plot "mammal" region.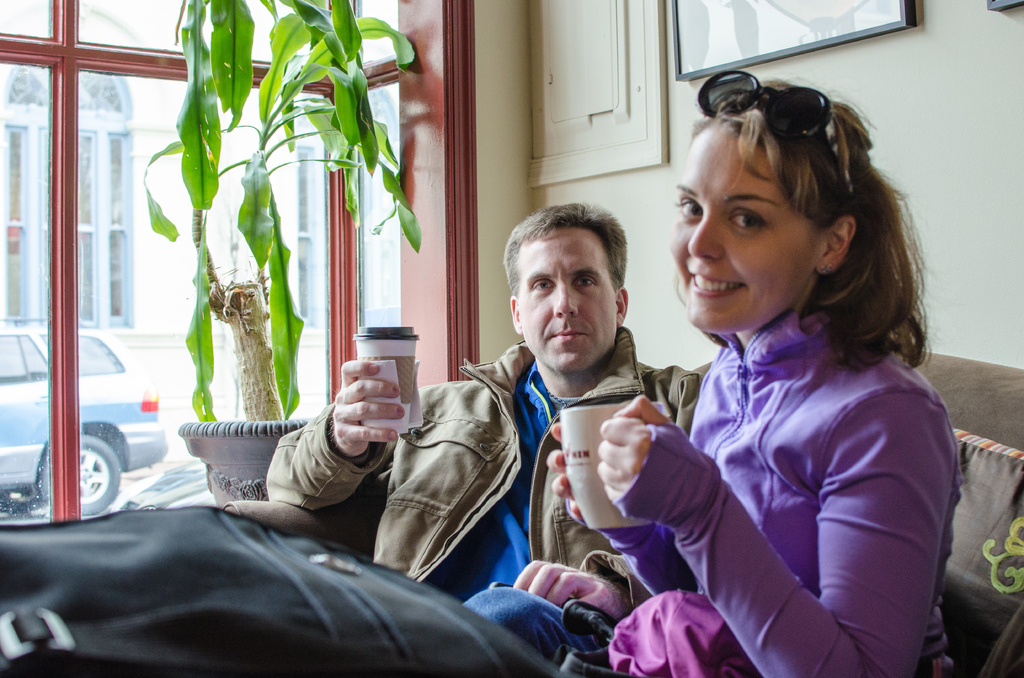
Plotted at locate(582, 68, 976, 670).
